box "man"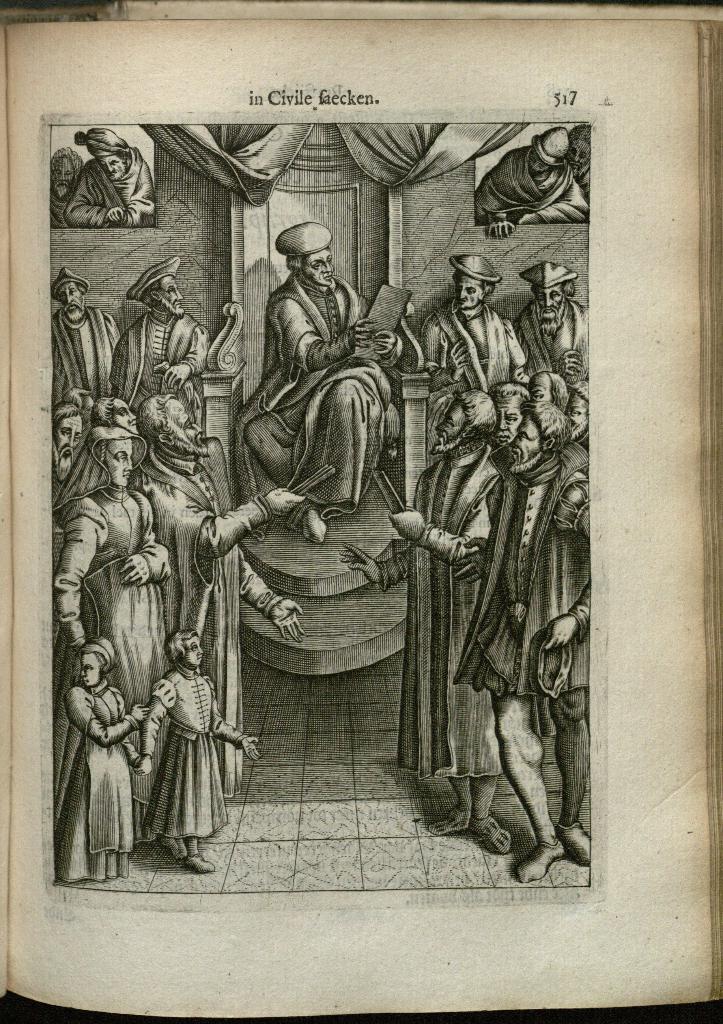
[left=224, top=211, right=410, bottom=536]
